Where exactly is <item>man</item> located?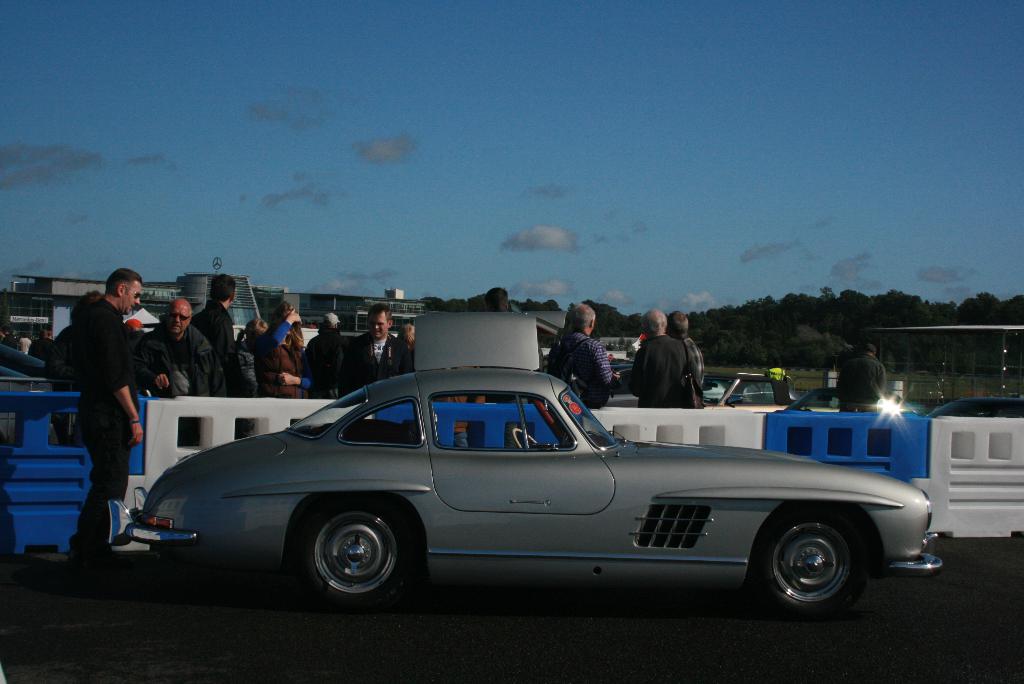
Its bounding box is [left=47, top=276, right=149, bottom=547].
